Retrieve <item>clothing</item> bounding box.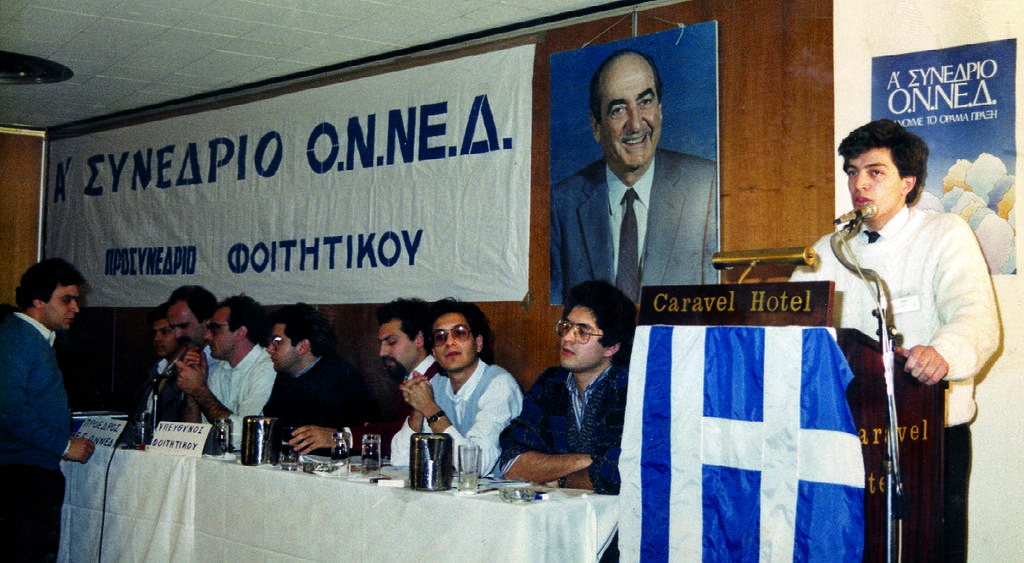
Bounding box: l=489, t=355, r=636, b=490.
